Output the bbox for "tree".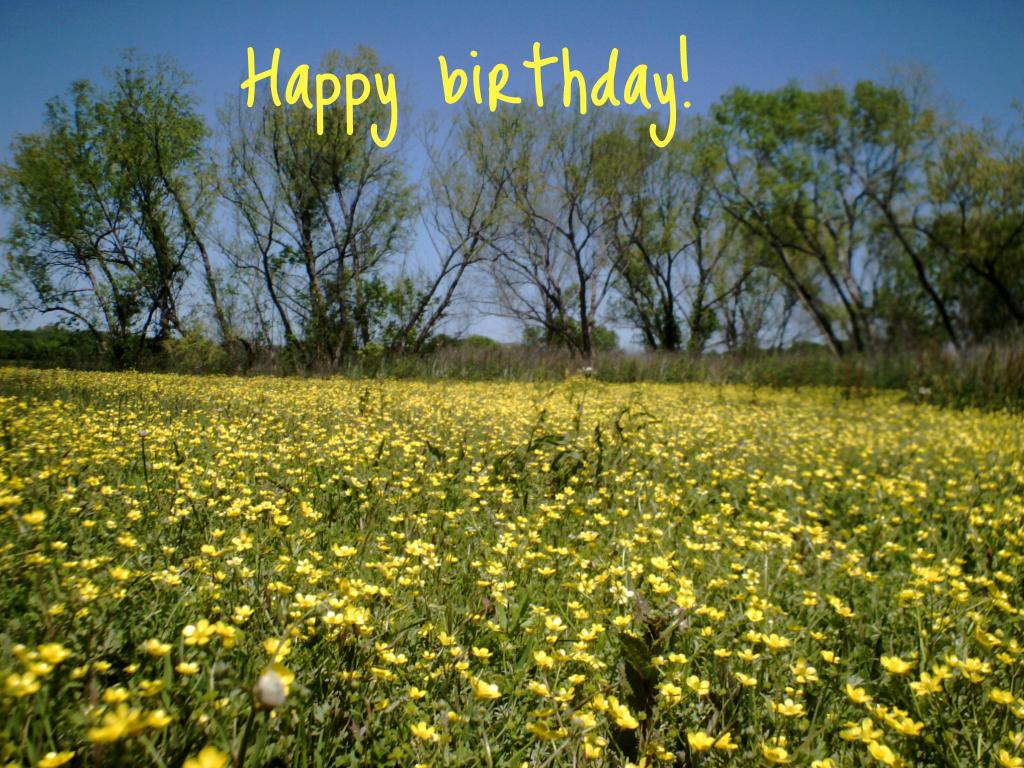
381:94:604:371.
